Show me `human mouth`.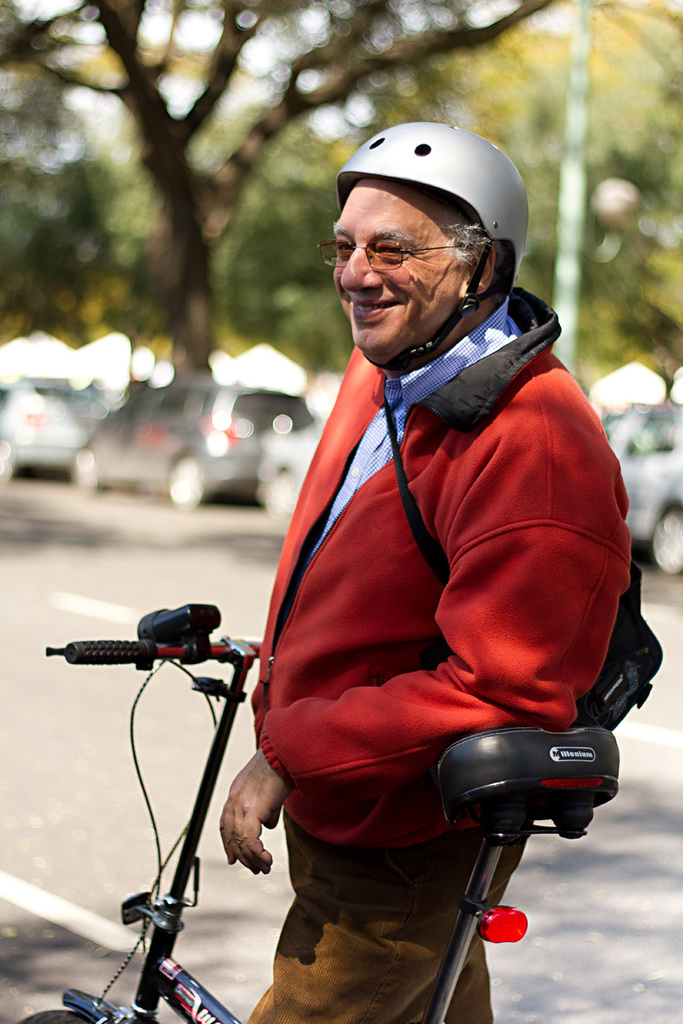
`human mouth` is here: 335/289/409/321.
